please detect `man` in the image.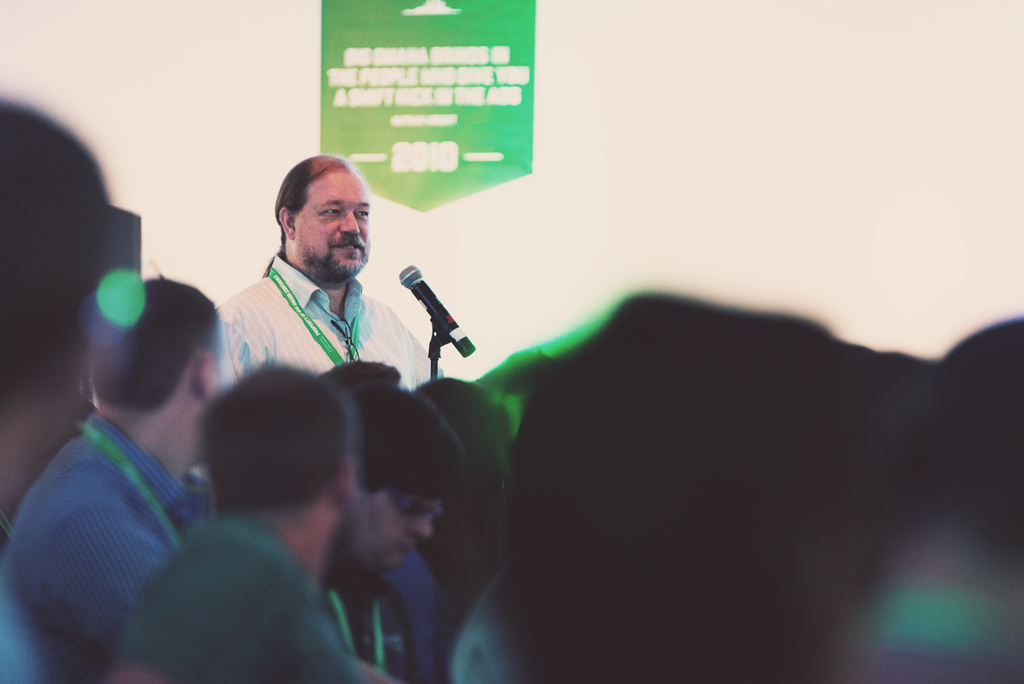
region(329, 374, 462, 593).
